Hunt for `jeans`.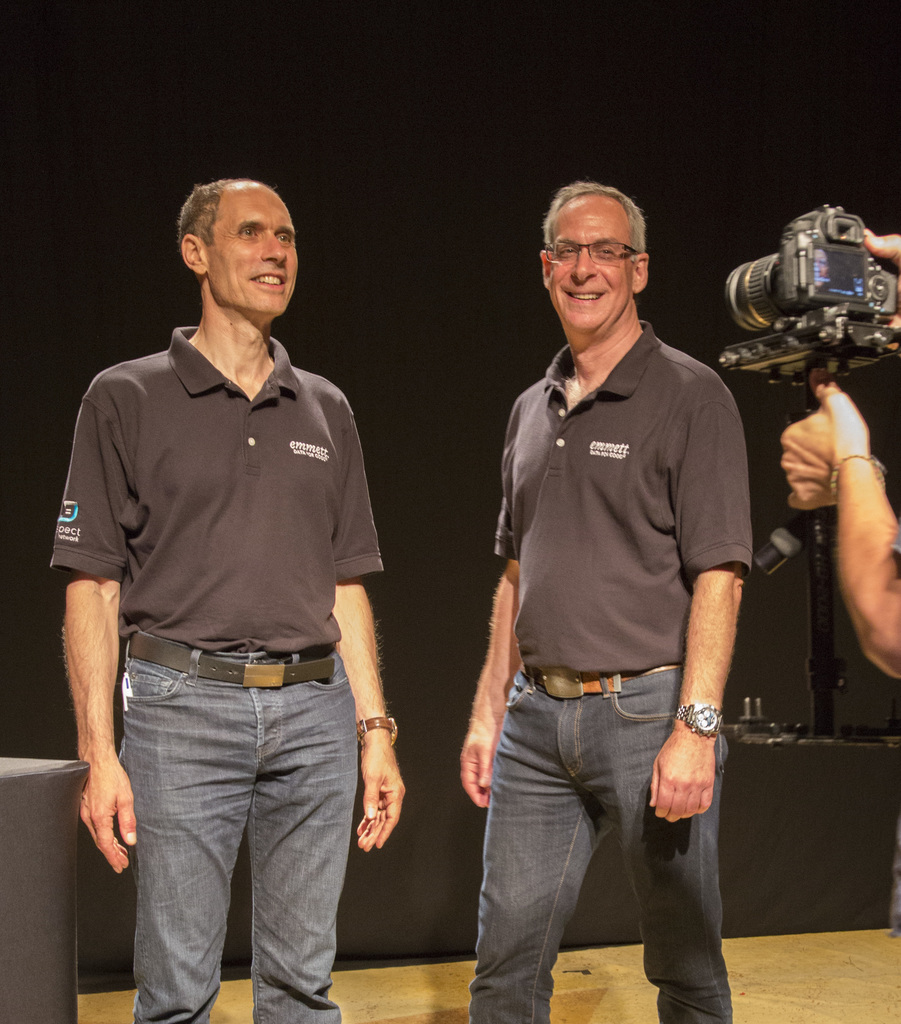
Hunted down at detection(129, 641, 356, 1023).
